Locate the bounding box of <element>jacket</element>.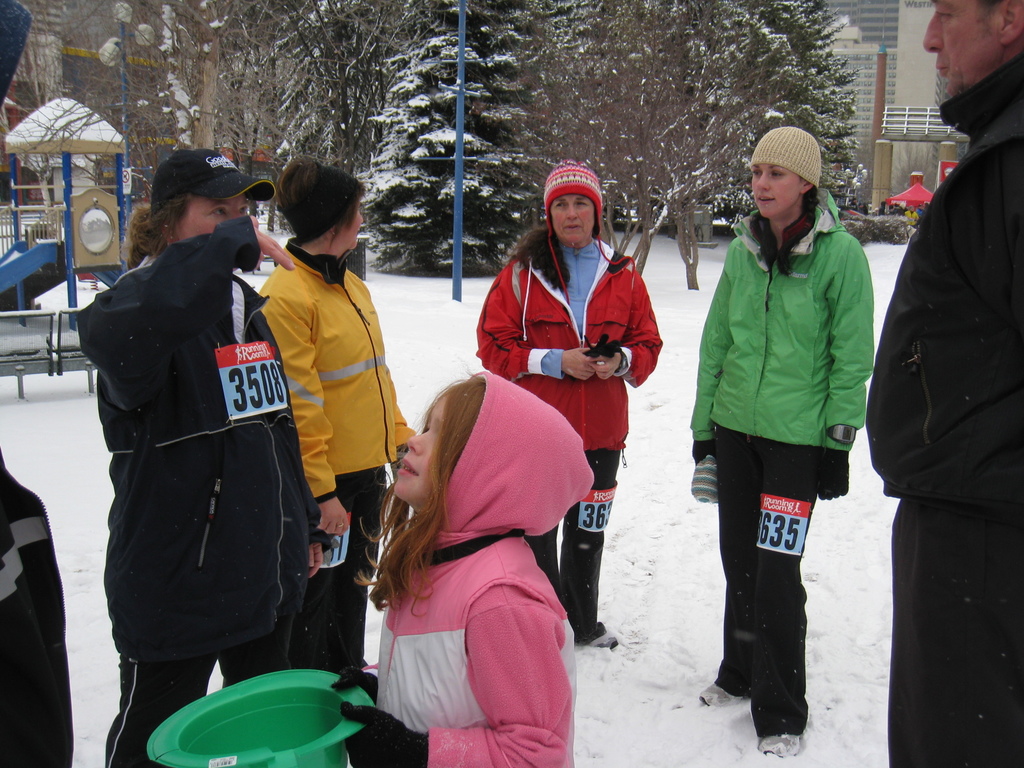
Bounding box: pyautogui.locateOnScreen(256, 237, 419, 500).
